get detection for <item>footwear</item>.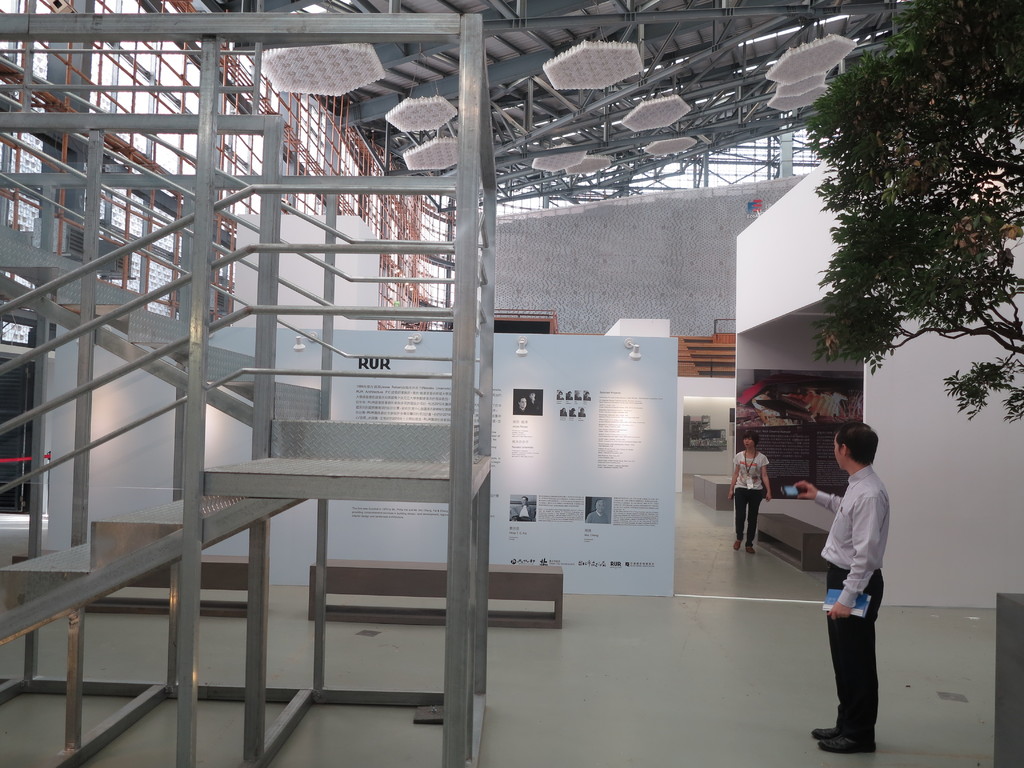
Detection: (x1=815, y1=730, x2=875, y2=753).
